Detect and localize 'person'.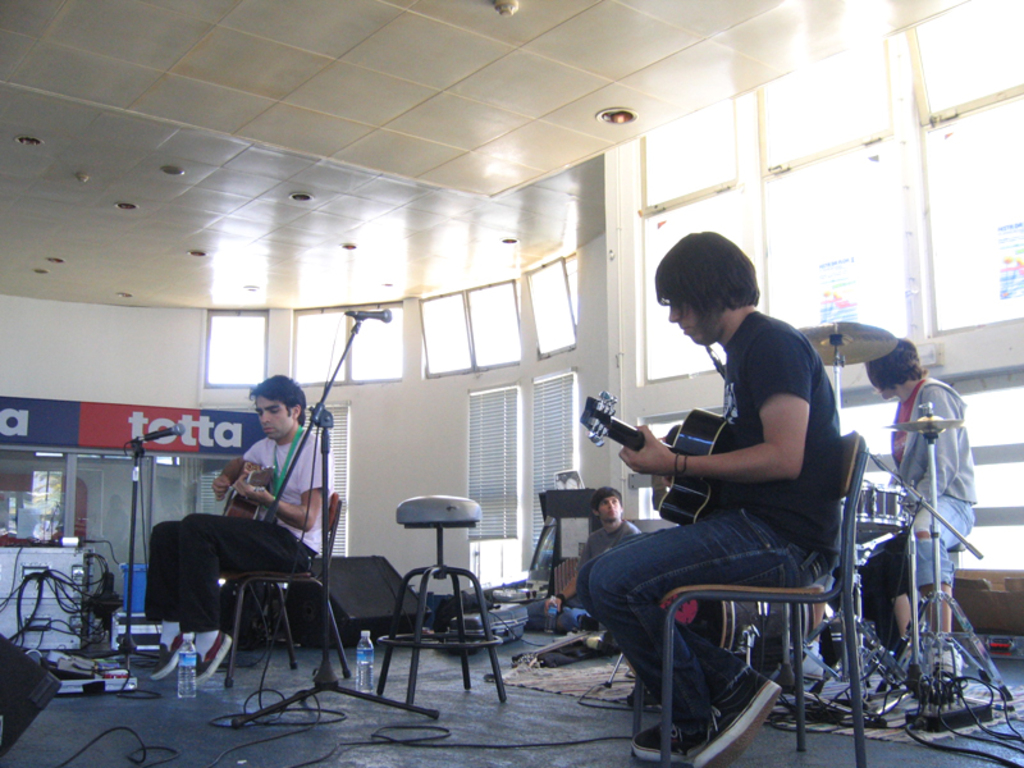
Localized at crop(859, 337, 973, 669).
